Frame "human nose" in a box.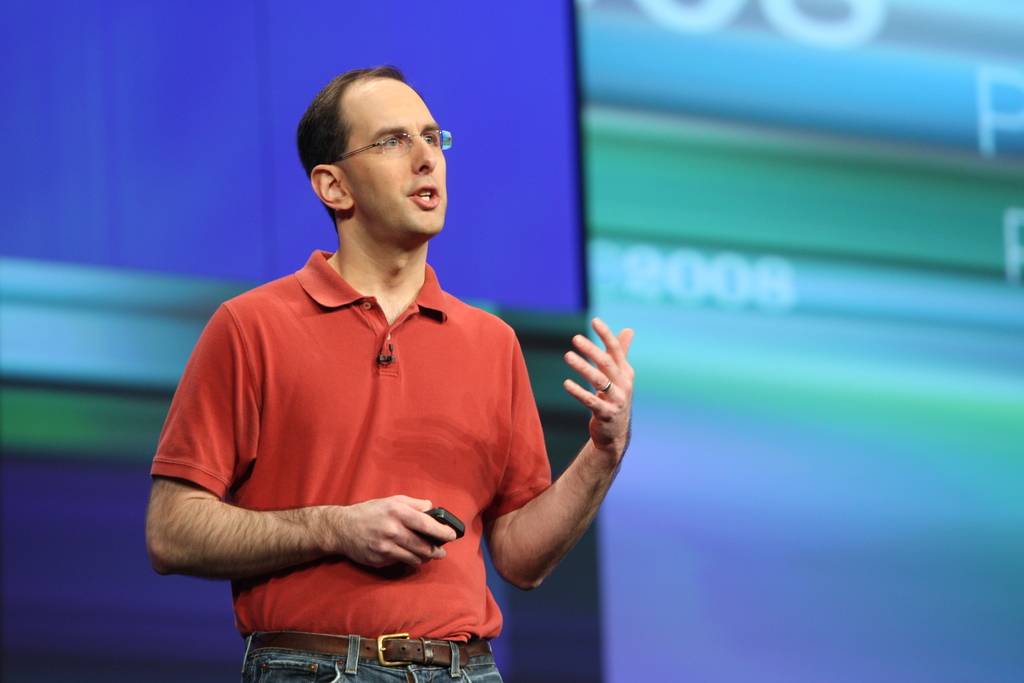
410,136,438,175.
